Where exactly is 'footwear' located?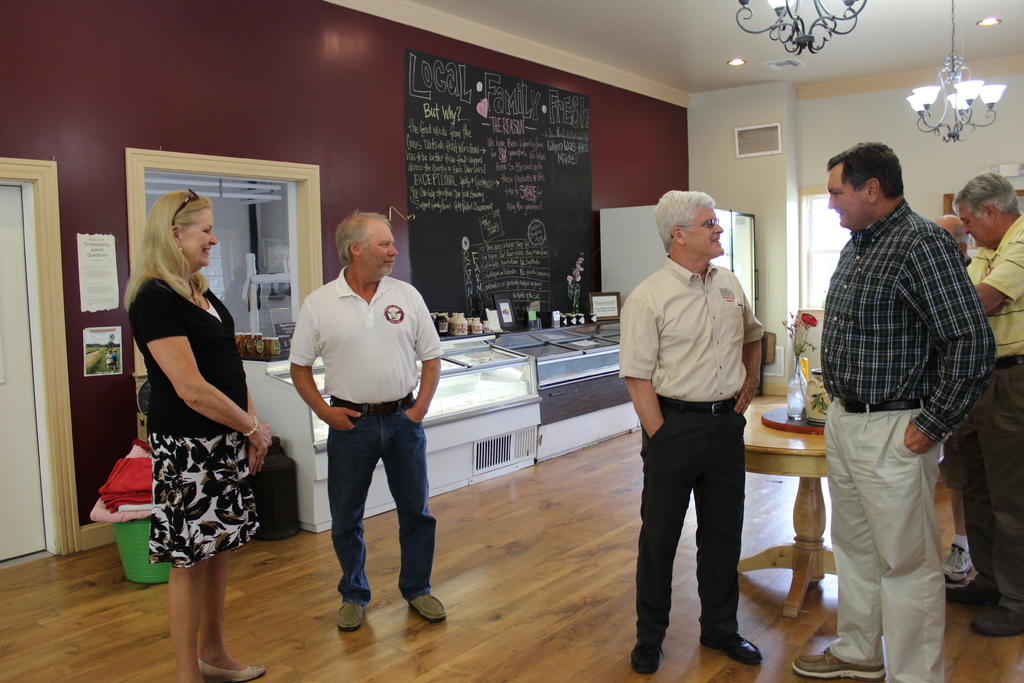
Its bounding box is 789/646/884/680.
